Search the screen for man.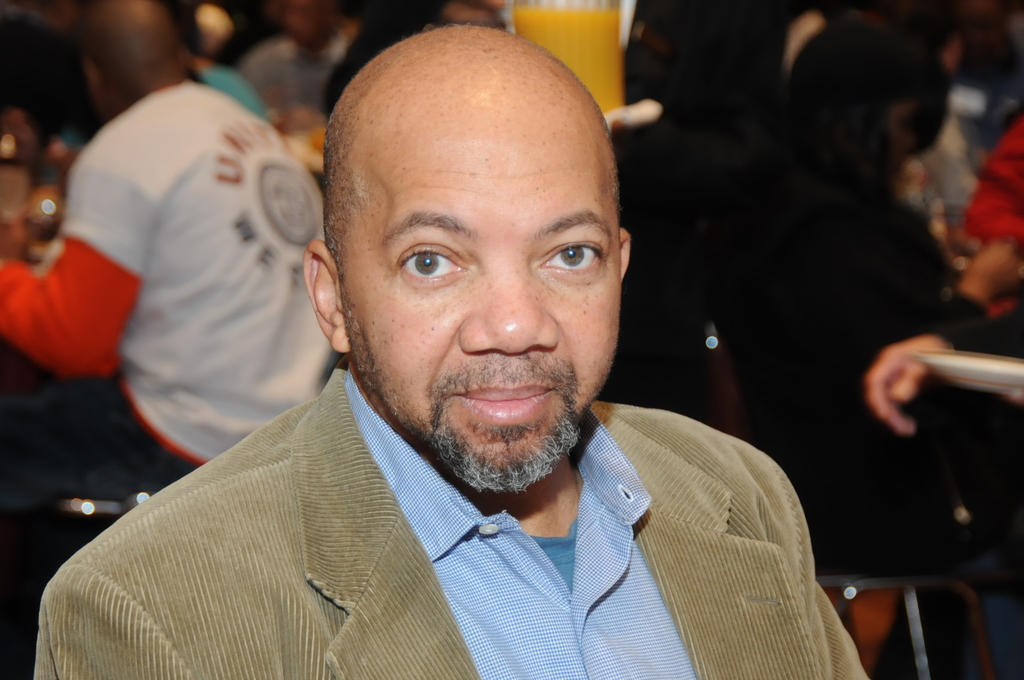
Found at bbox=(0, 0, 346, 514).
